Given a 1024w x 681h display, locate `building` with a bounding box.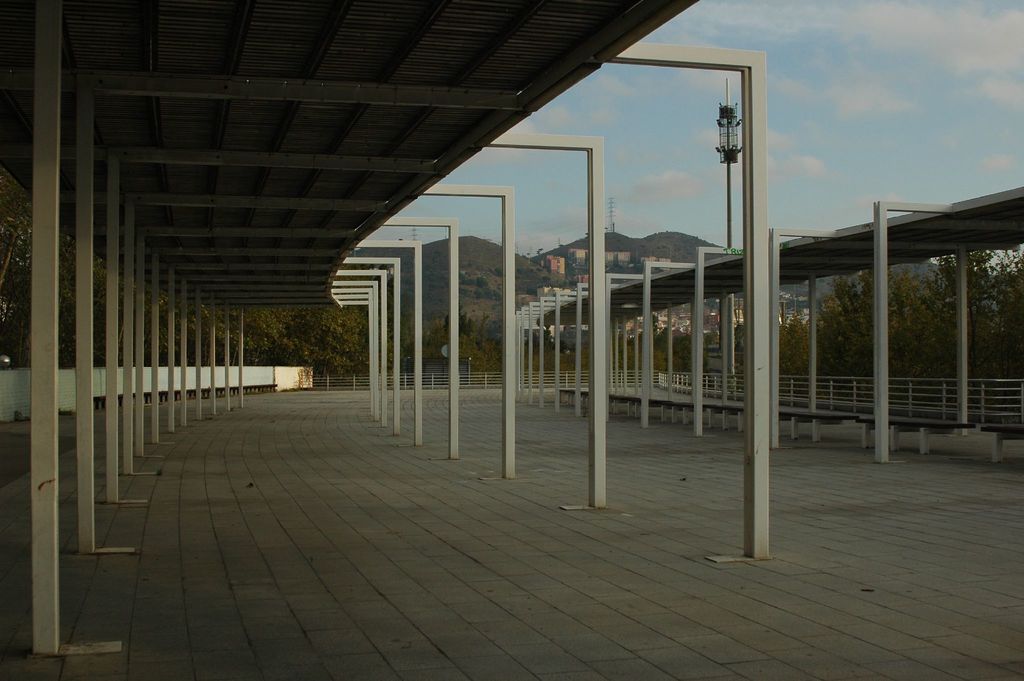
Located: left=606, top=250, right=631, bottom=267.
